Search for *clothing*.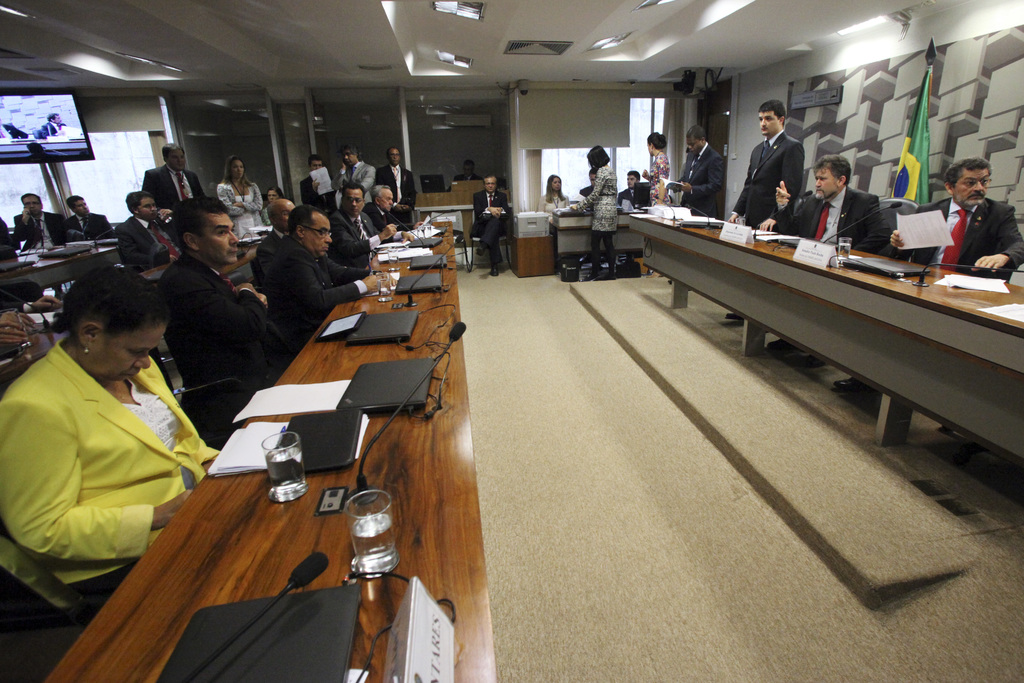
Found at box=[676, 143, 721, 220].
